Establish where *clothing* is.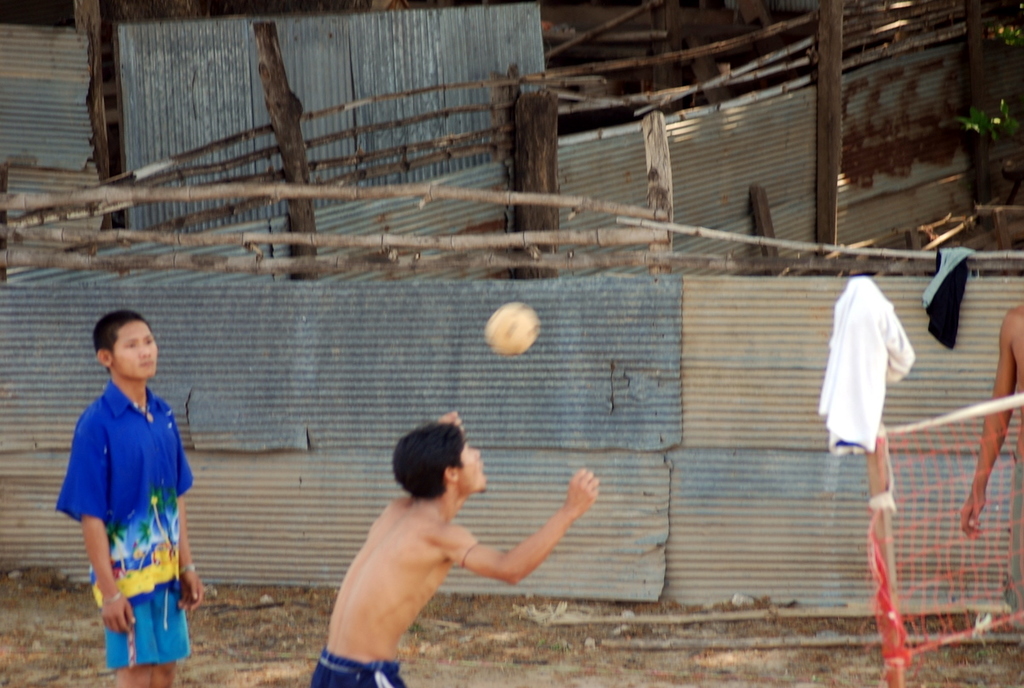
Established at Rect(67, 374, 195, 661).
